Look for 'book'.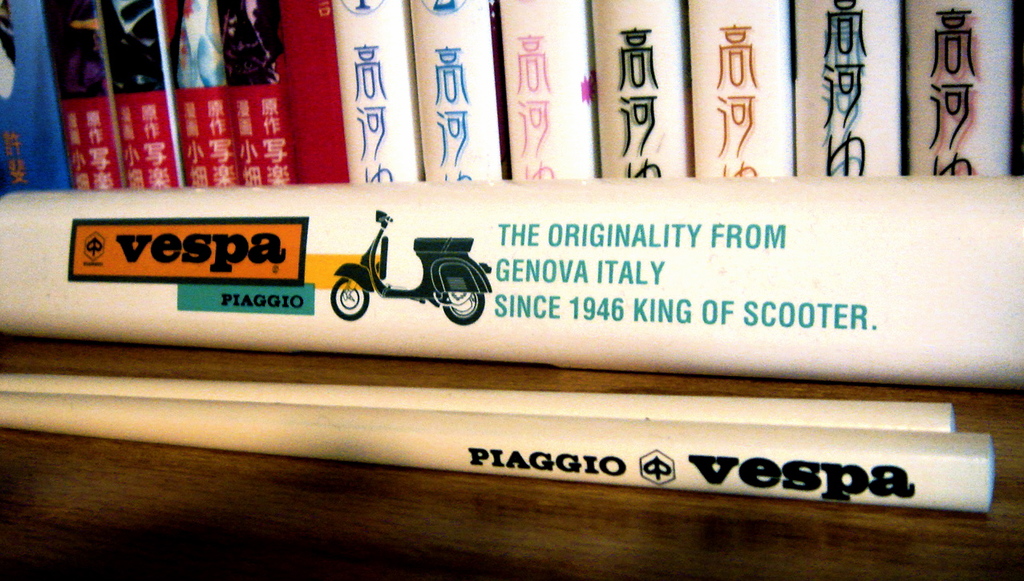
Found: [x1=167, y1=0, x2=242, y2=192].
